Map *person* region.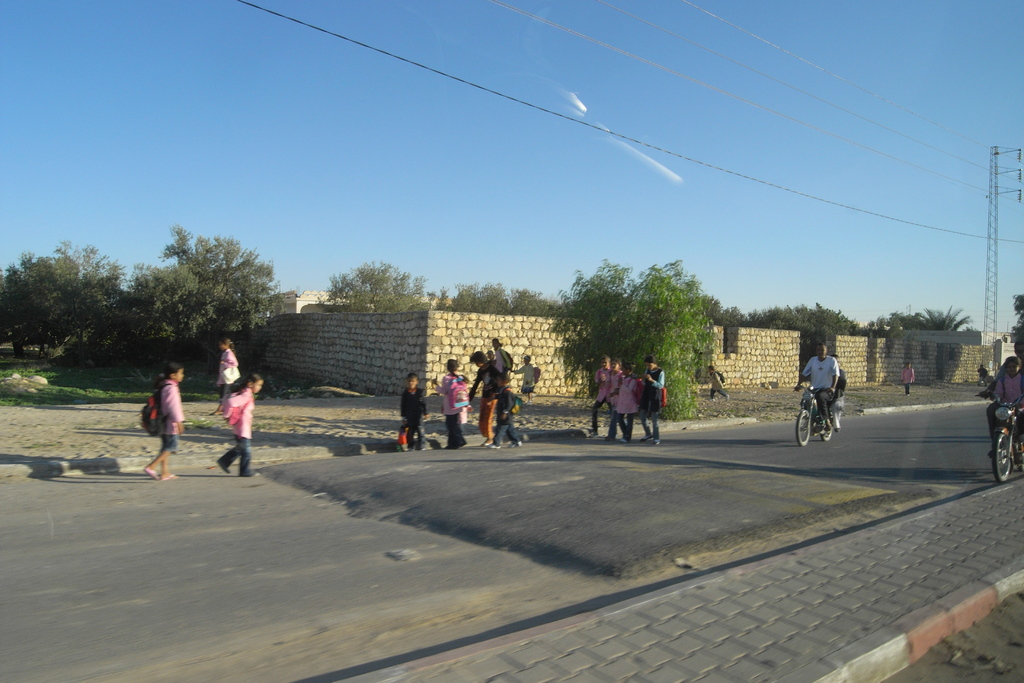
Mapped to (437,359,472,452).
